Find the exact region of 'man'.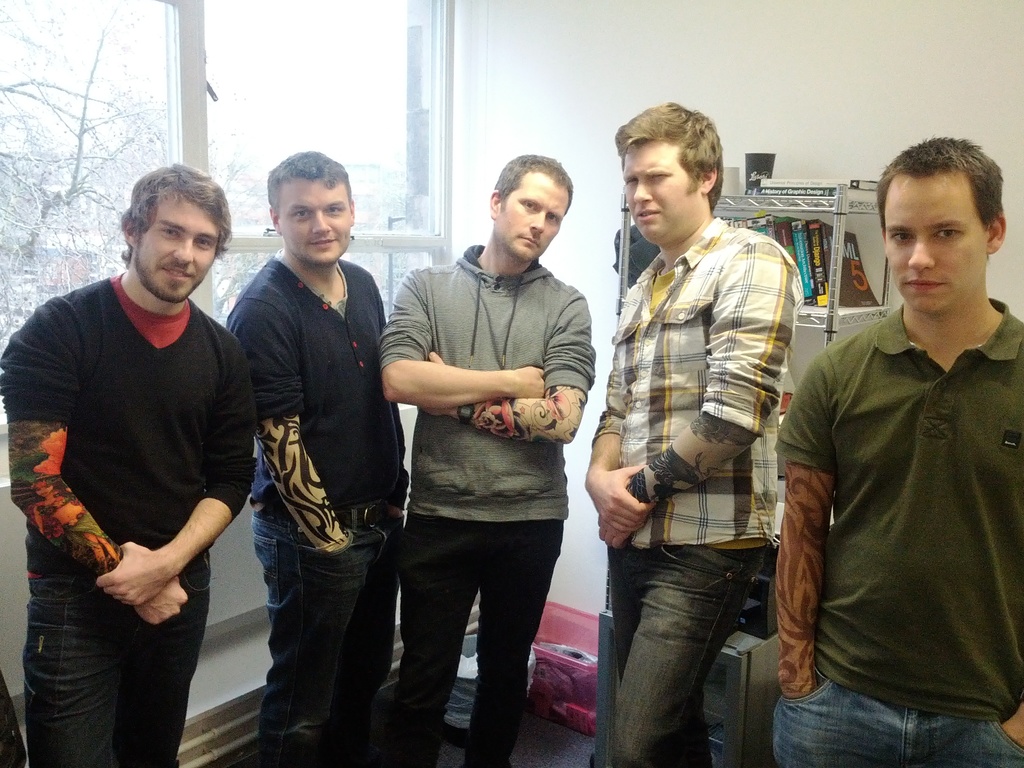
Exact region: 774/134/1023/754.
